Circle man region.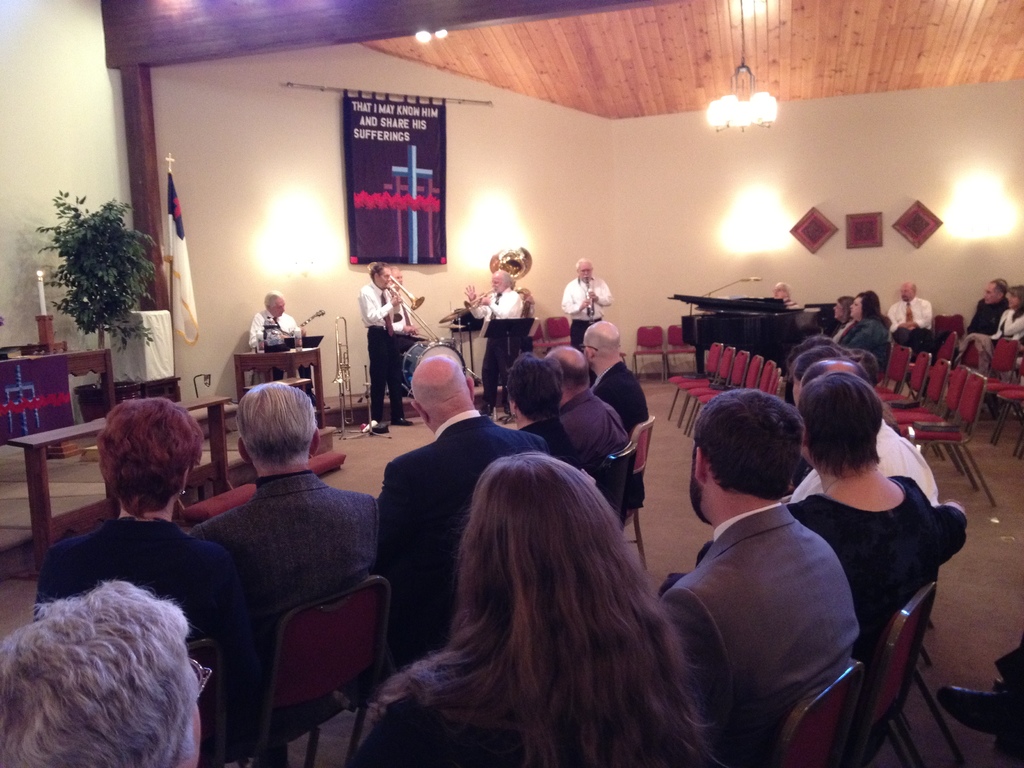
Region: 465, 268, 528, 429.
